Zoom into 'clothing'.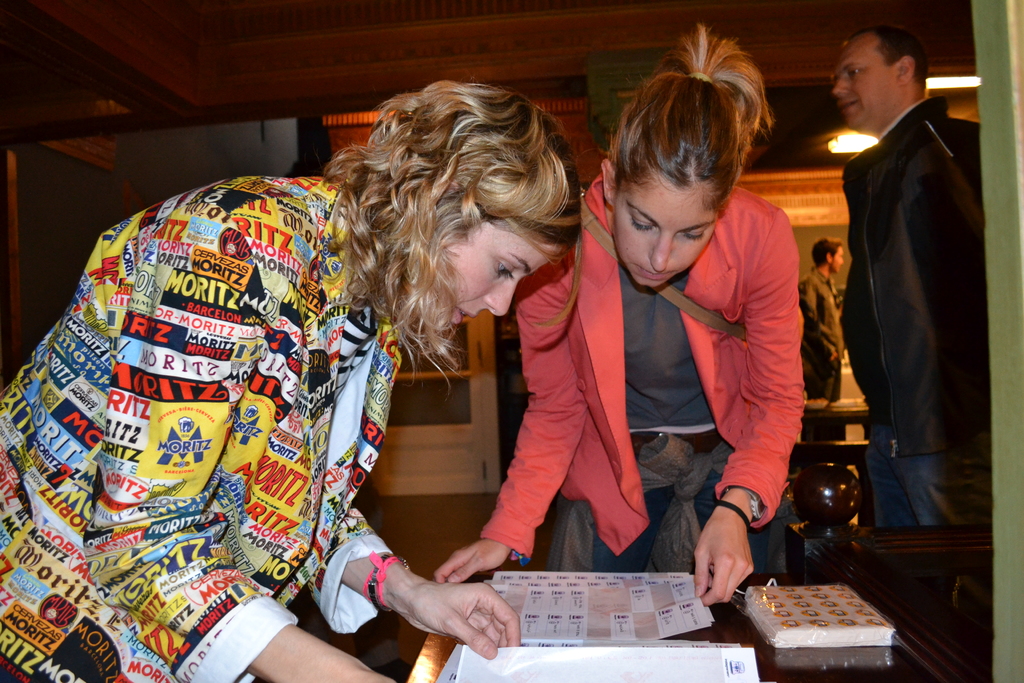
Zoom target: <bbox>794, 262, 844, 404</bbox>.
